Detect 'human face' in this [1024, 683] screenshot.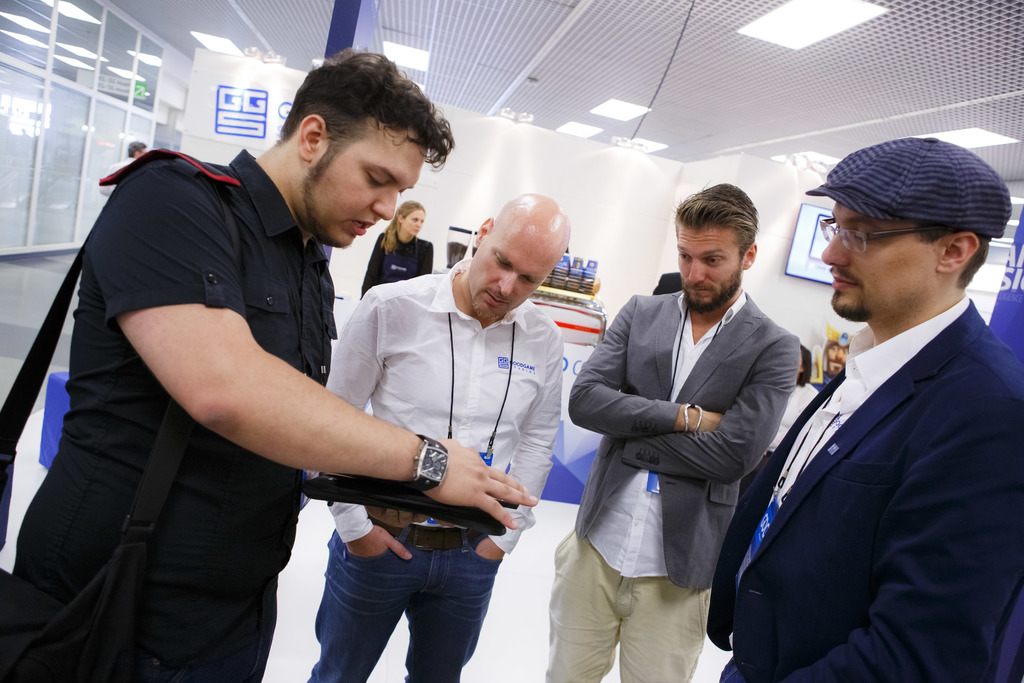
Detection: bbox(470, 226, 566, 320).
